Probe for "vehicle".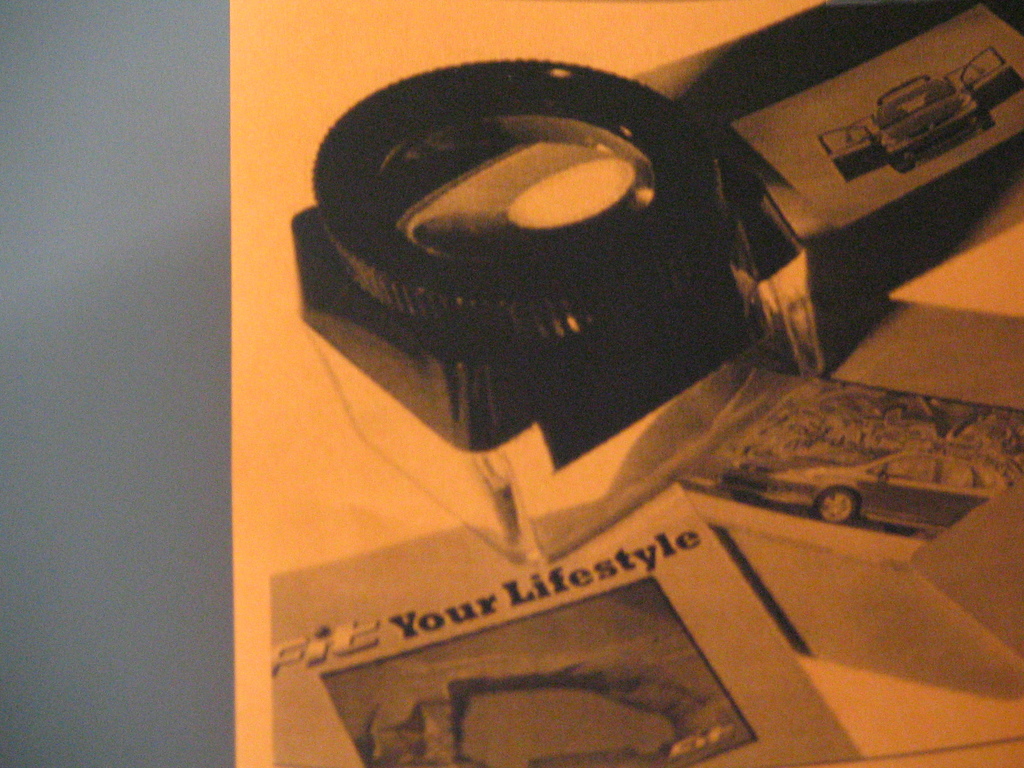
Probe result: bbox=[817, 45, 1023, 179].
